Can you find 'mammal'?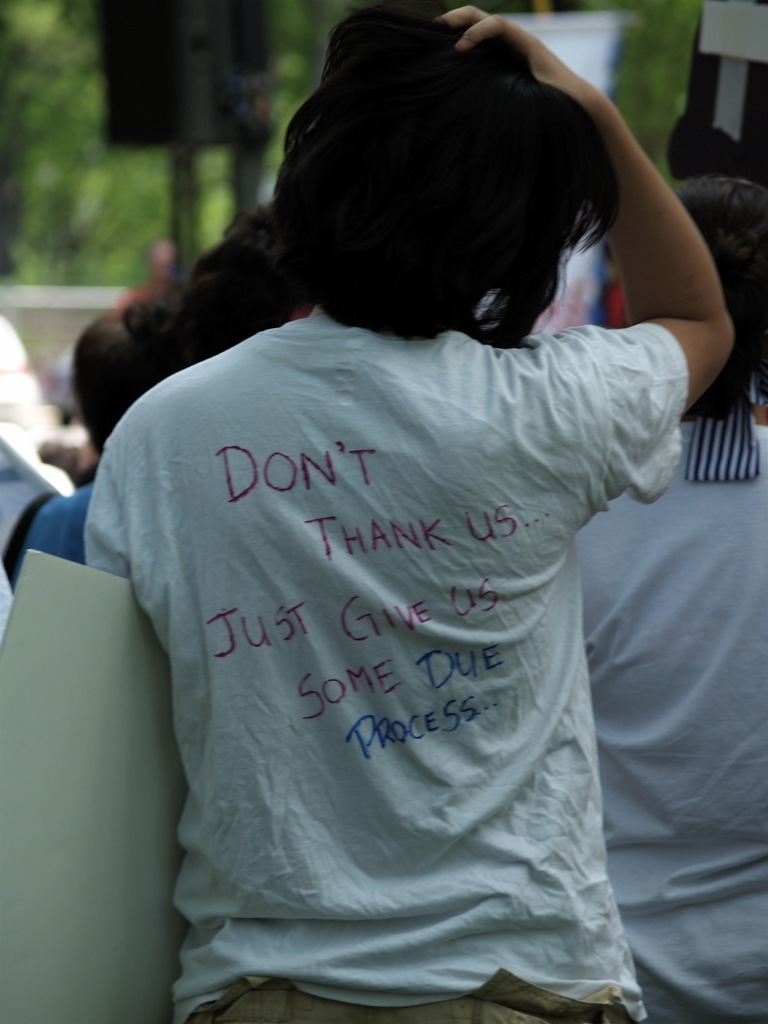
Yes, bounding box: BBox(0, 214, 313, 564).
